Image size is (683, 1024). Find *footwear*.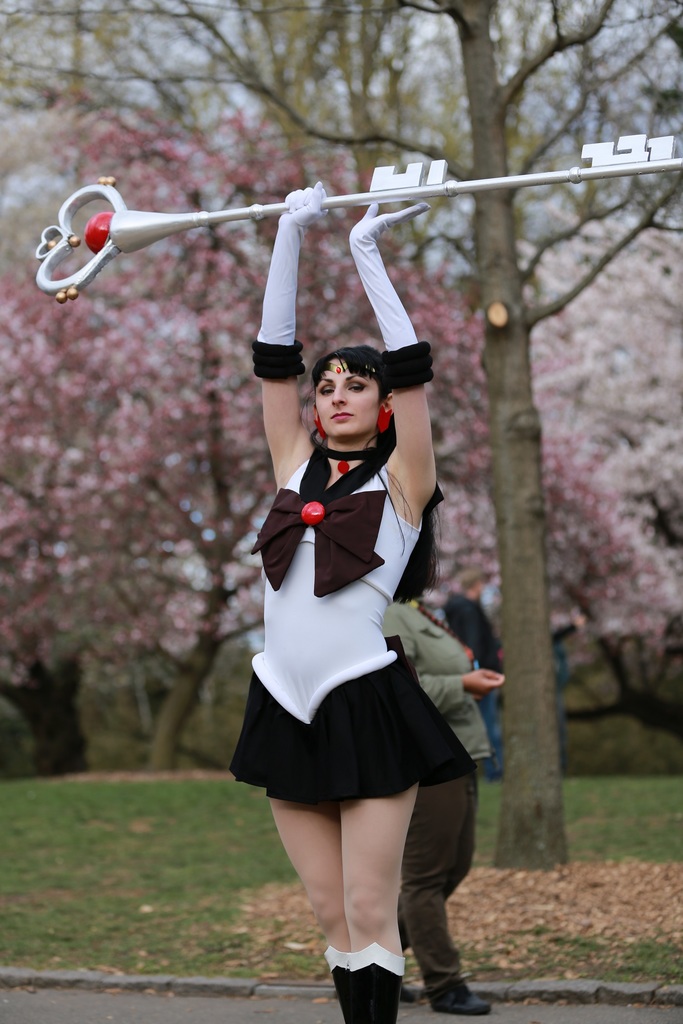
{"x1": 400, "y1": 980, "x2": 426, "y2": 1008}.
